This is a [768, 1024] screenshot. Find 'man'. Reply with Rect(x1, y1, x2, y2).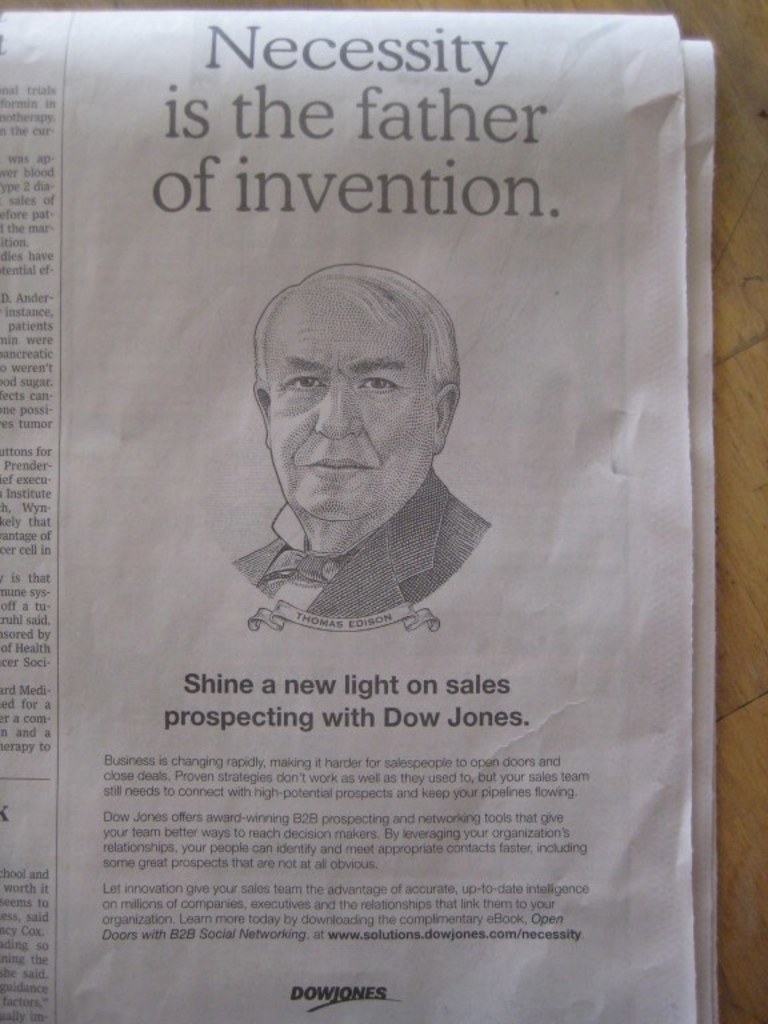
Rect(229, 264, 497, 617).
